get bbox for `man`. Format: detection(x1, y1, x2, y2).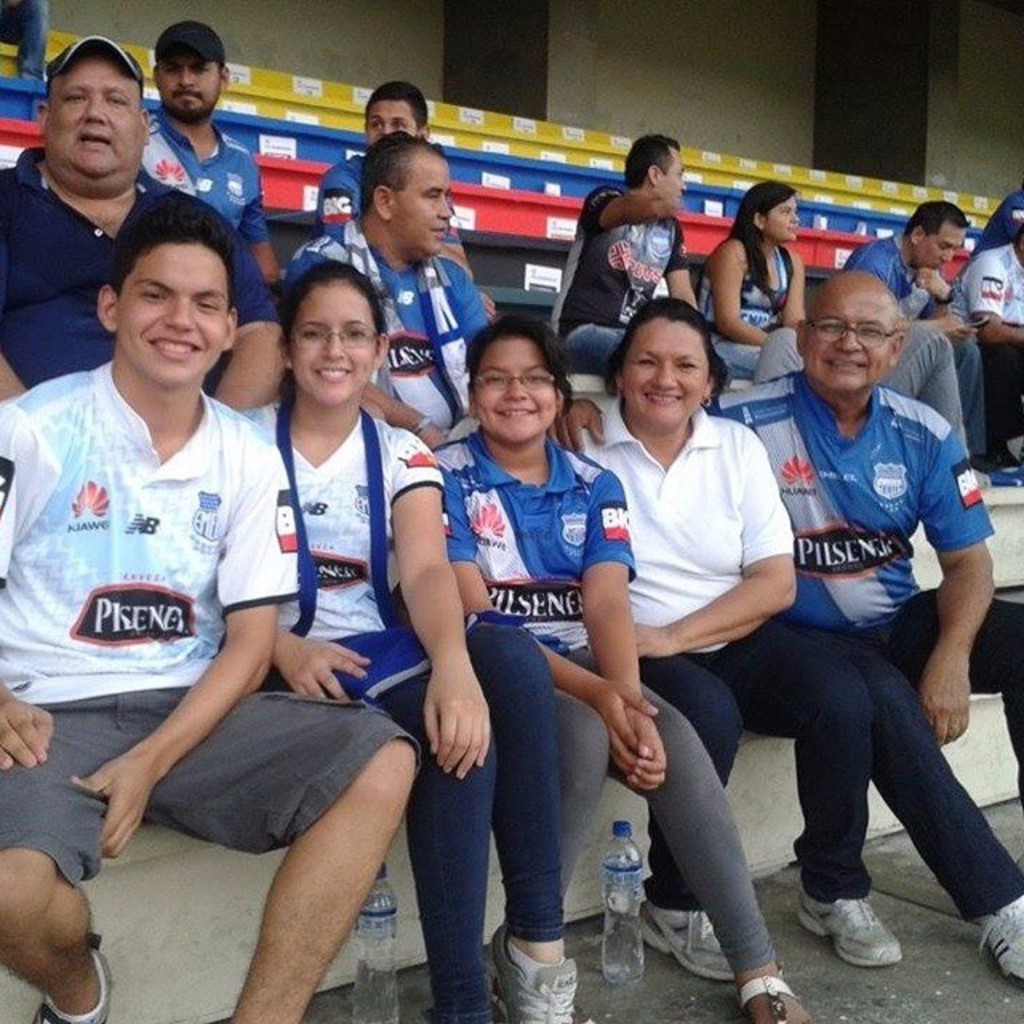
detection(11, 181, 347, 949).
